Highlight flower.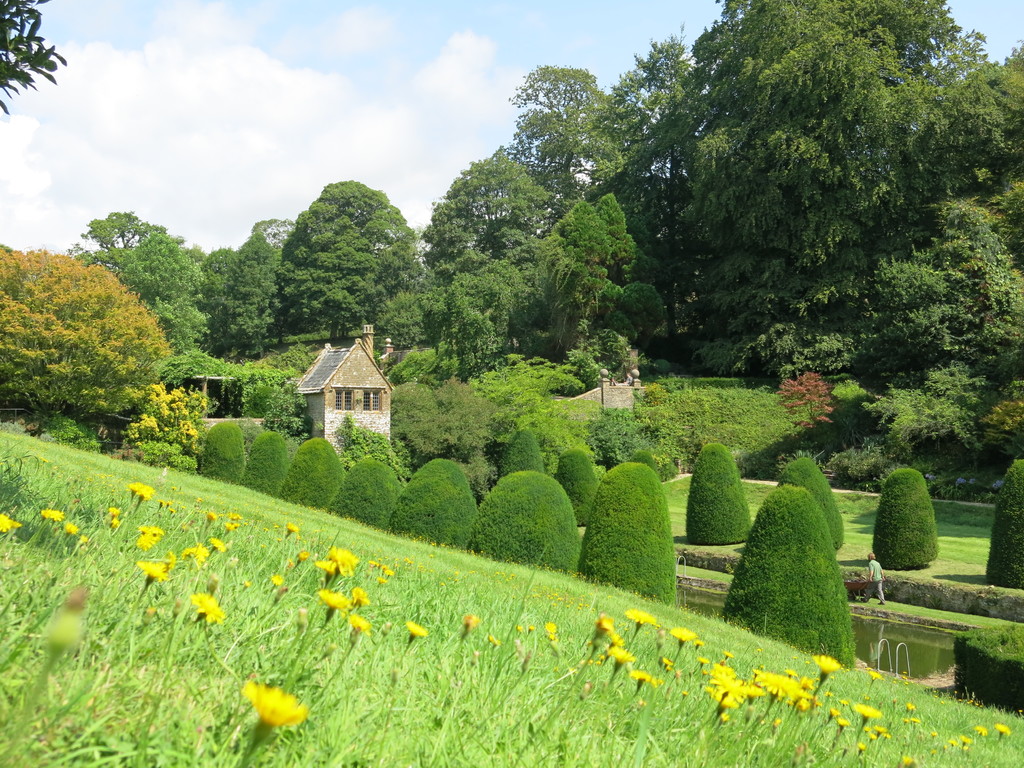
Highlighted region: 128 479 144 495.
